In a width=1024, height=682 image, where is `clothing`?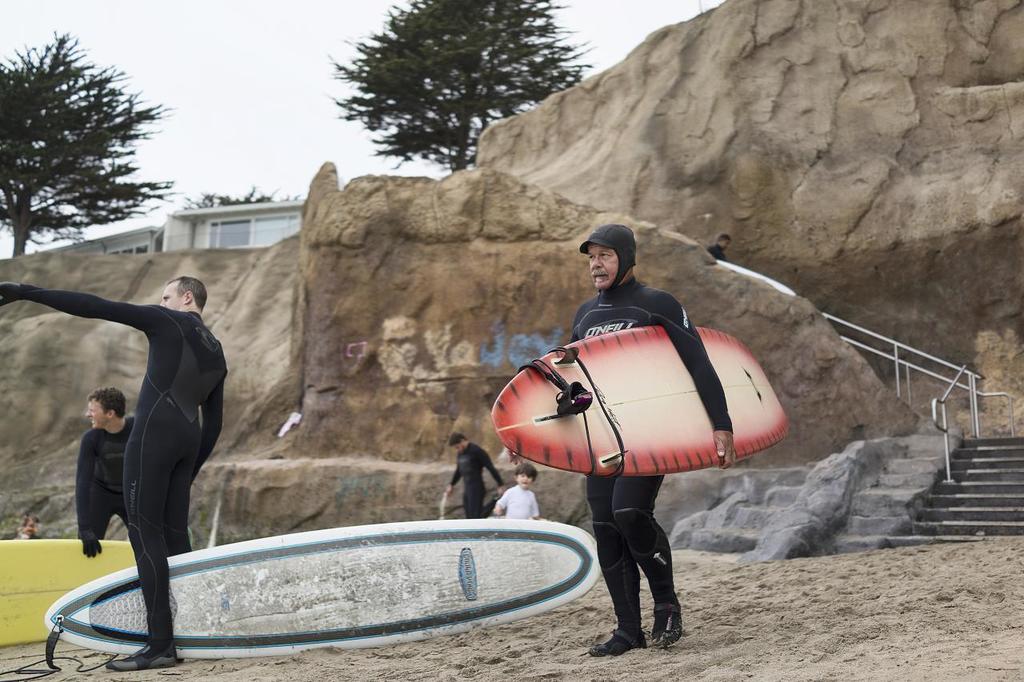
{"left": 2, "top": 287, "right": 232, "bottom": 640}.
